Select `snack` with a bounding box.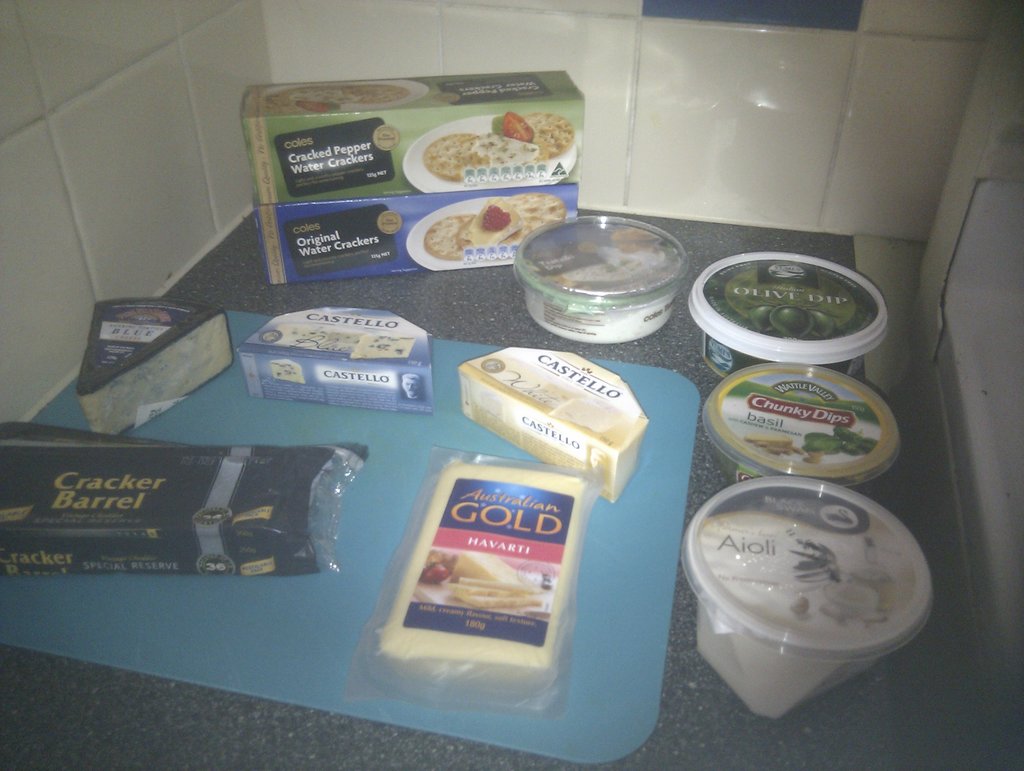
detection(421, 113, 575, 184).
